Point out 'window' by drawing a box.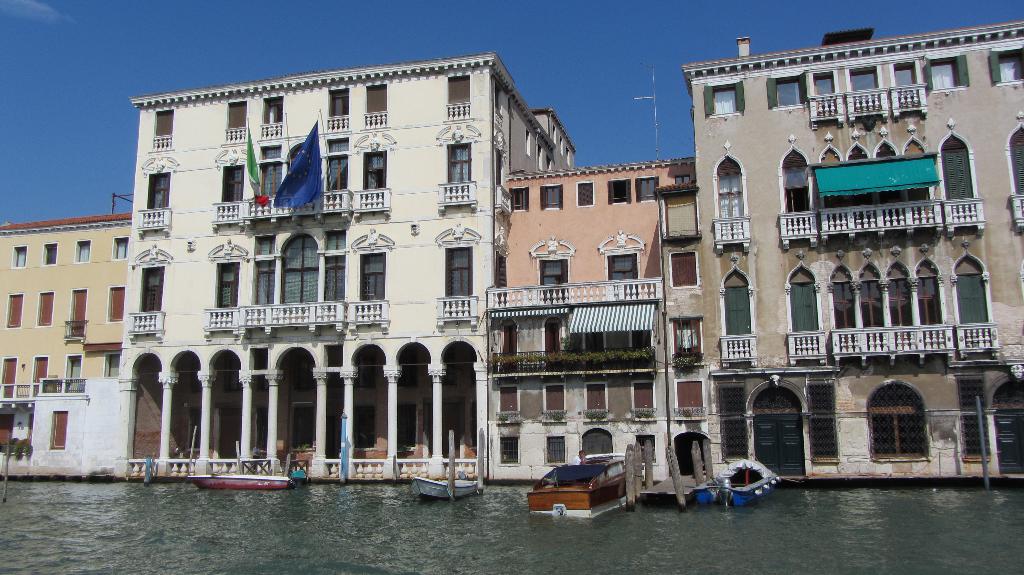
box(447, 247, 472, 303).
